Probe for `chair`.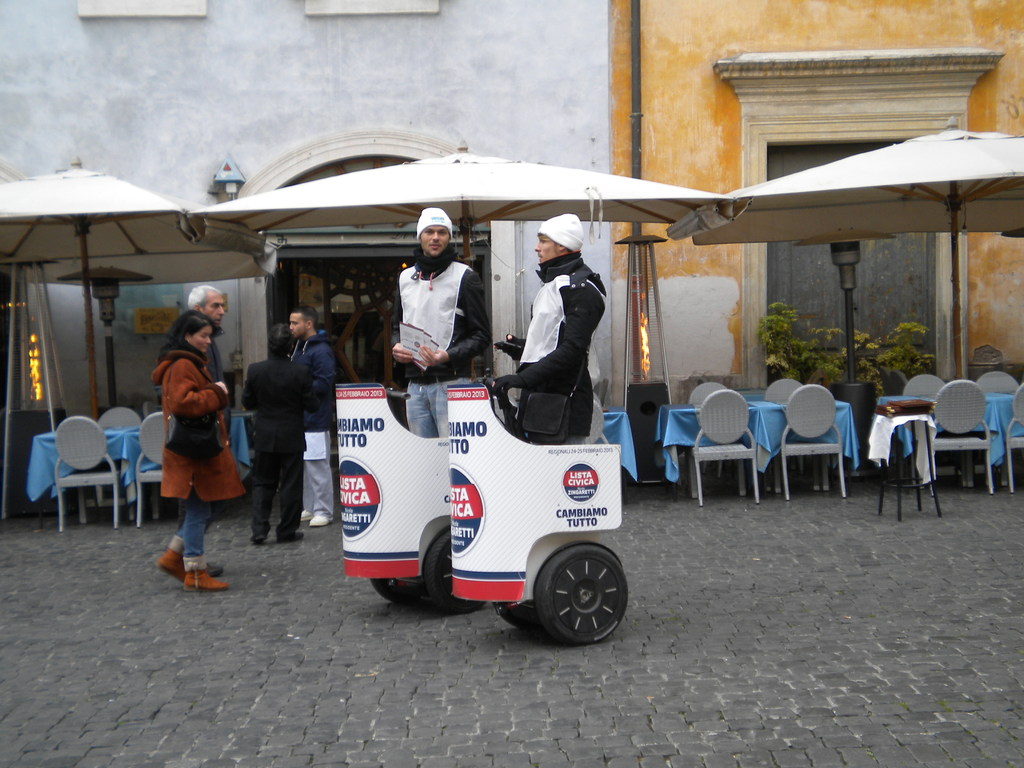
Probe result: (x1=91, y1=404, x2=140, y2=518).
